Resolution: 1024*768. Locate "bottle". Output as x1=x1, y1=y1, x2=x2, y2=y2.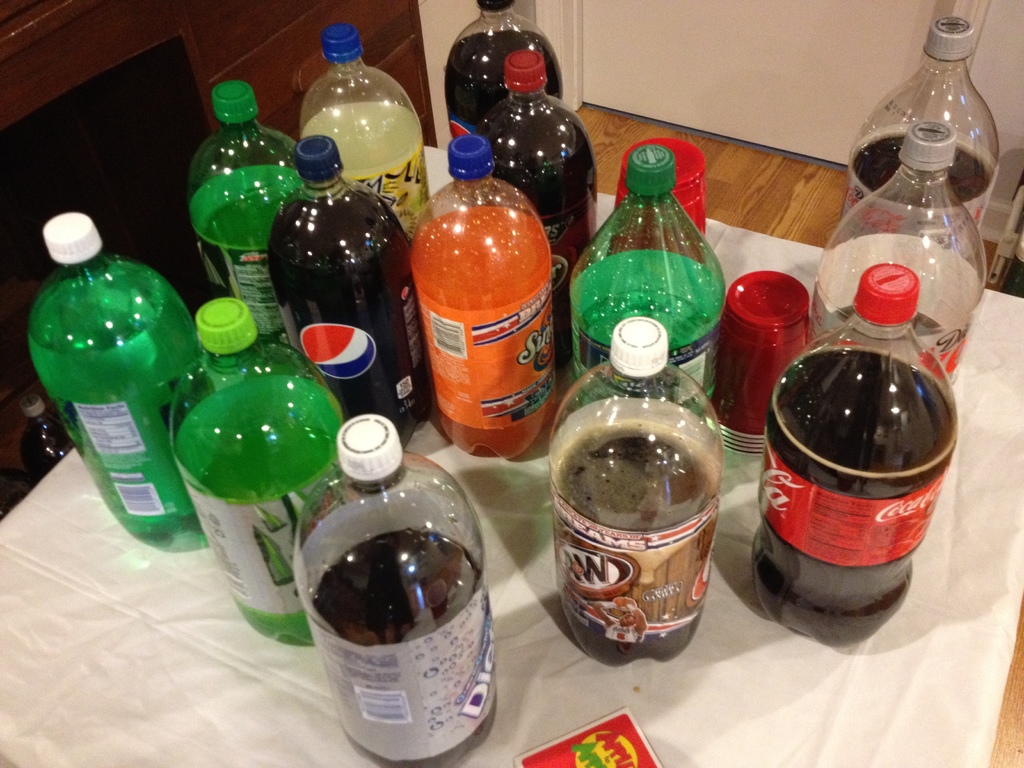
x1=836, y1=19, x2=991, y2=233.
